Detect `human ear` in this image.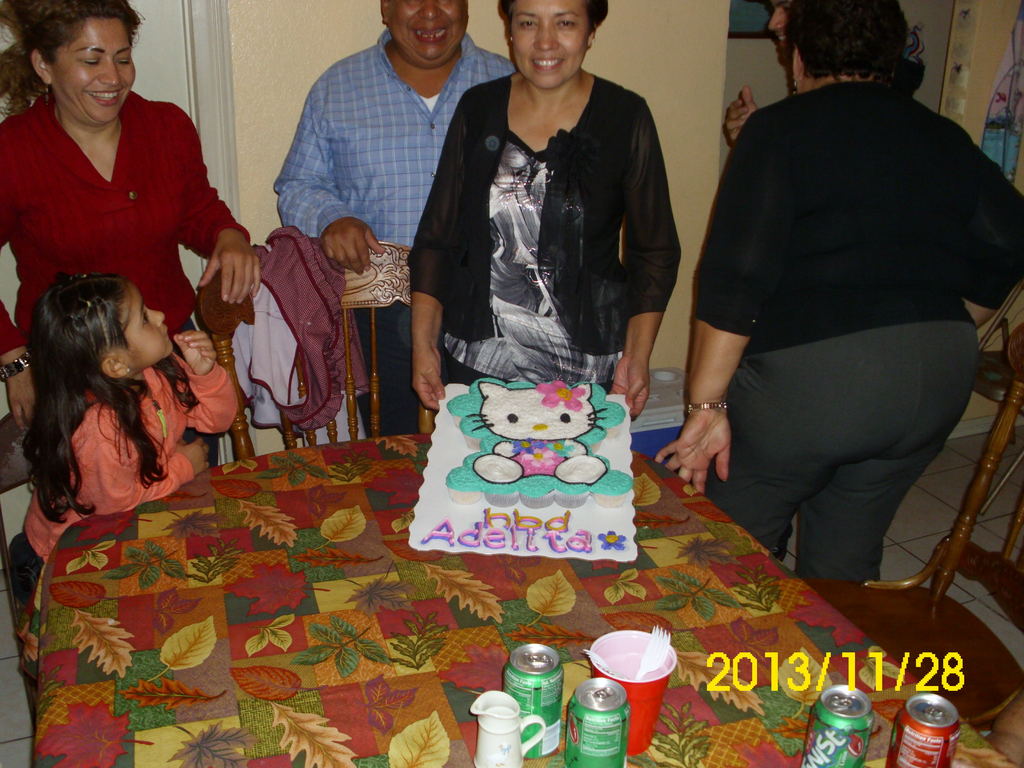
Detection: 790,50,804,83.
